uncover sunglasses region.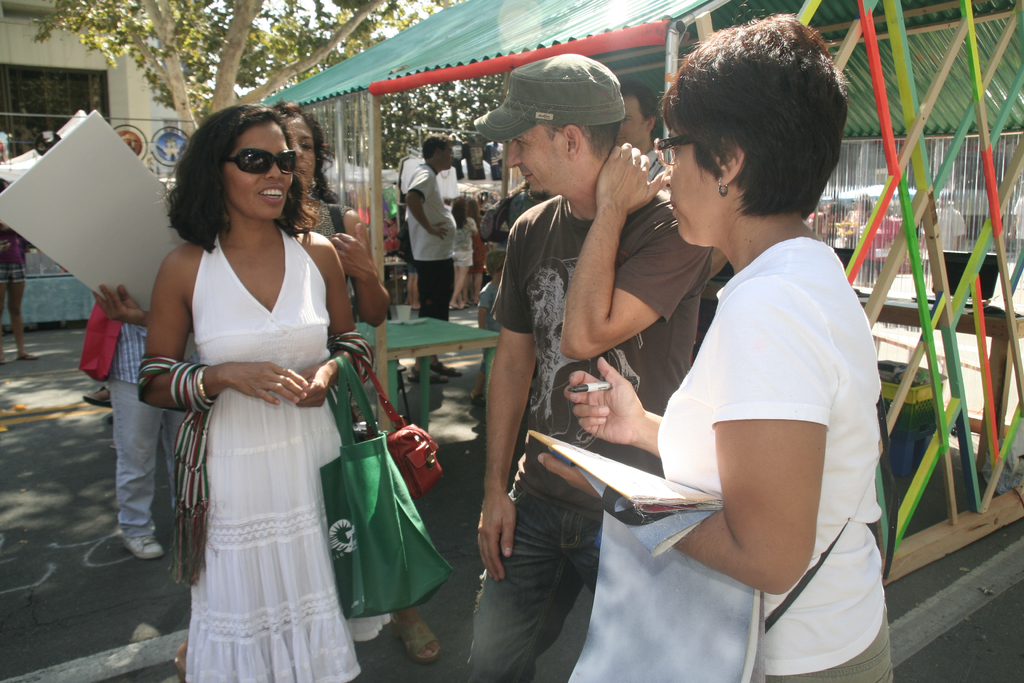
Uncovered: crop(222, 149, 297, 177).
